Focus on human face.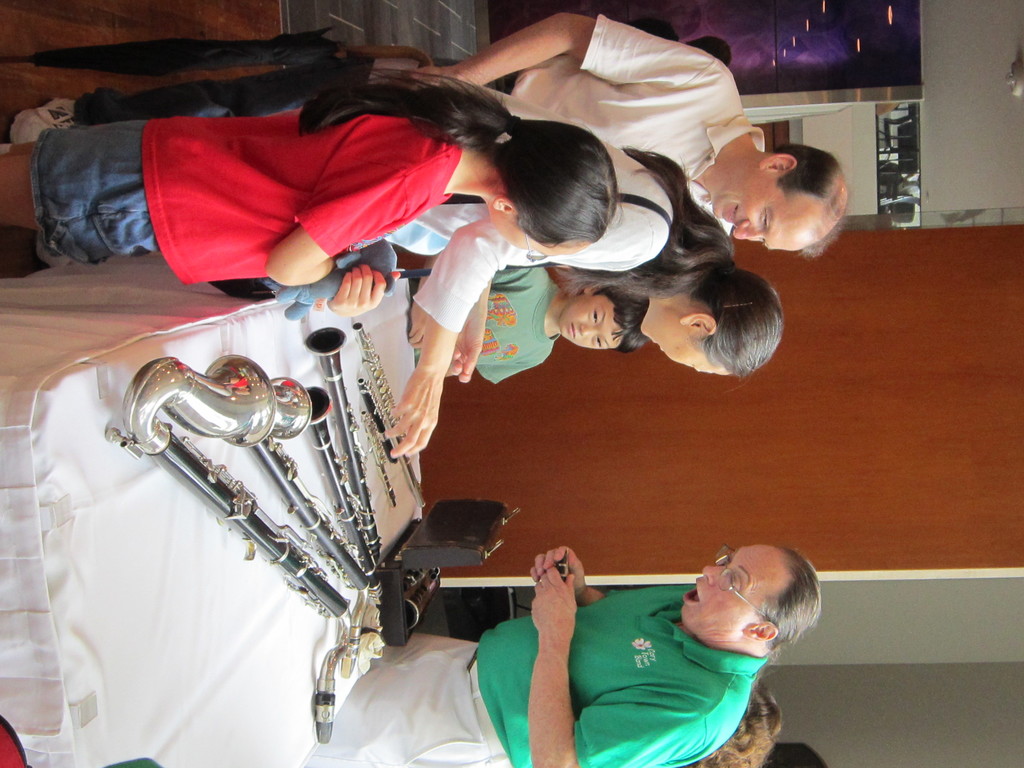
Focused at {"x1": 561, "y1": 296, "x2": 619, "y2": 351}.
